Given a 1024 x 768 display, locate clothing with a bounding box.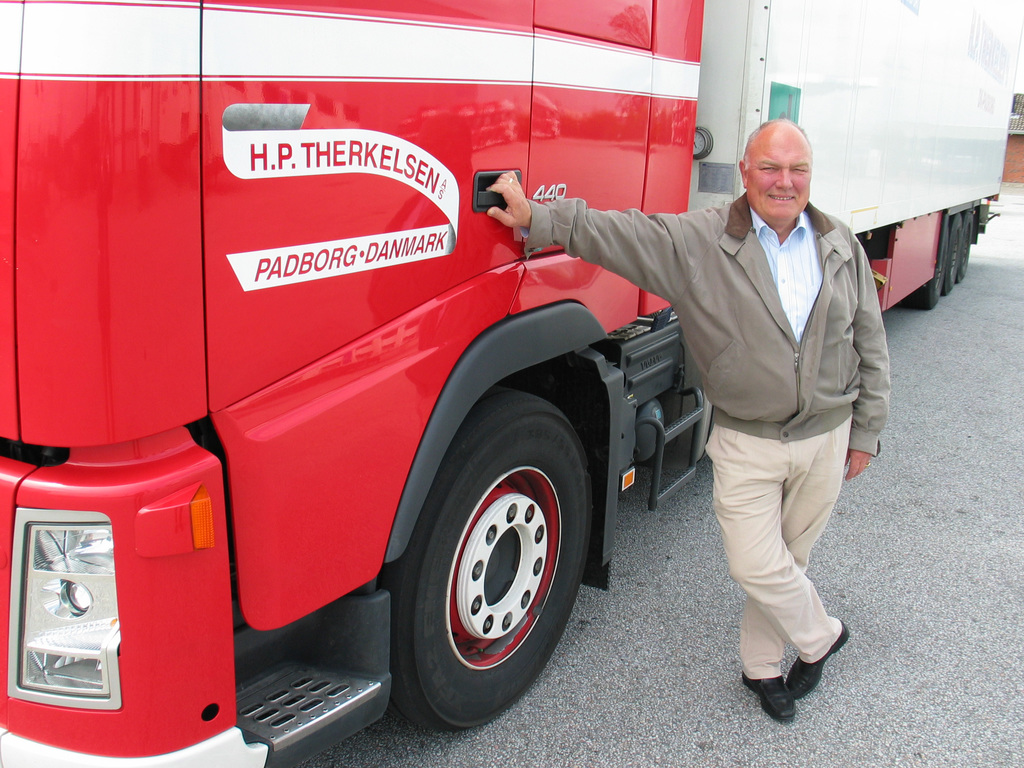
Located: [570, 106, 899, 651].
